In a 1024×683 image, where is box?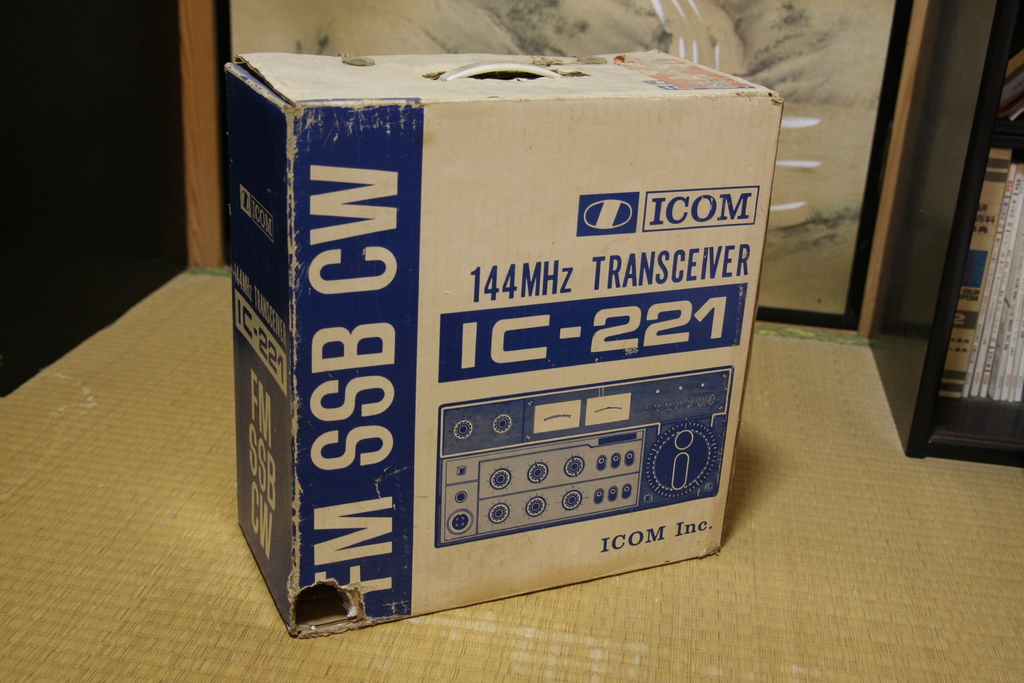
(left=224, top=53, right=781, bottom=638).
